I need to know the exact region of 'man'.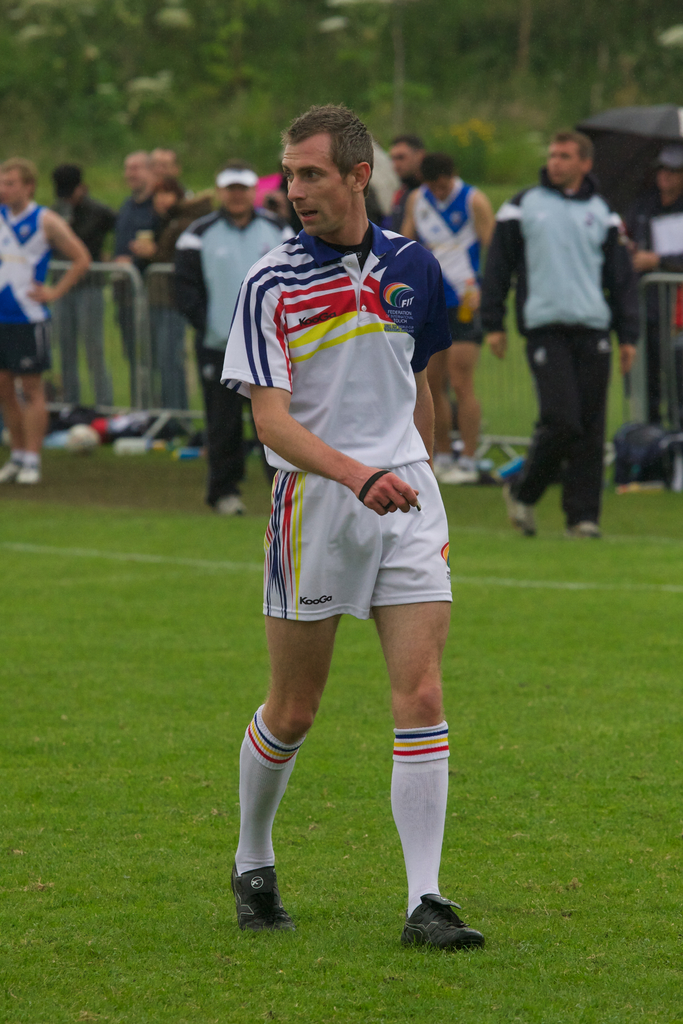
Region: BBox(634, 148, 682, 431).
